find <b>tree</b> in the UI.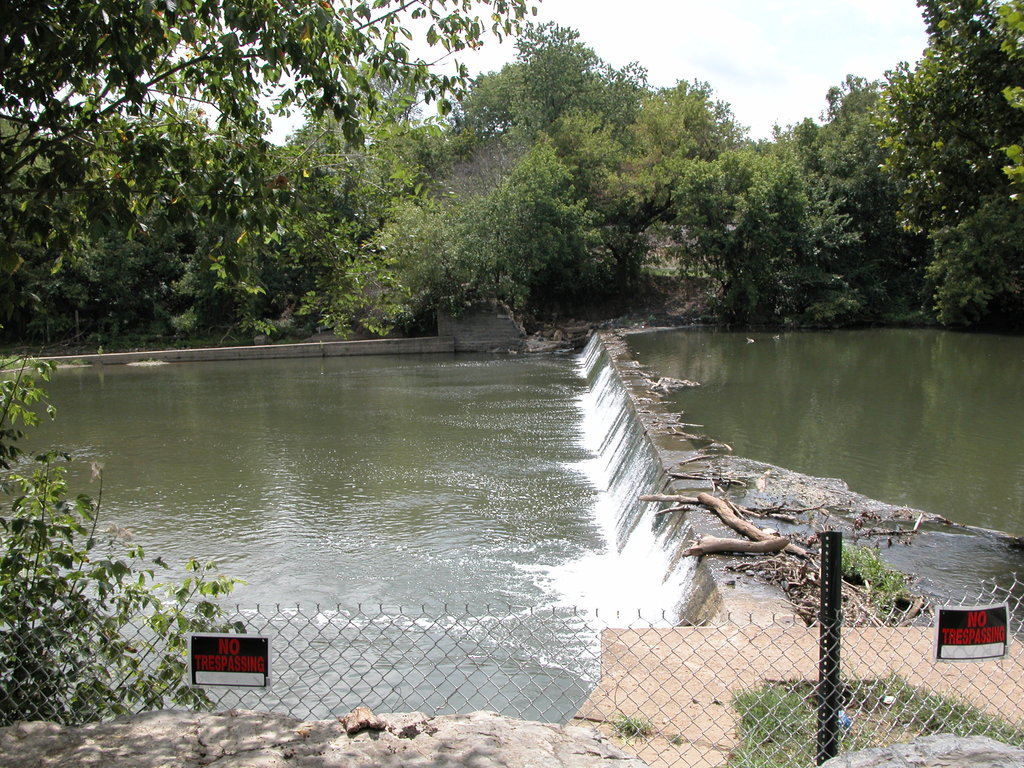
UI element at x1=0, y1=0, x2=541, y2=241.
